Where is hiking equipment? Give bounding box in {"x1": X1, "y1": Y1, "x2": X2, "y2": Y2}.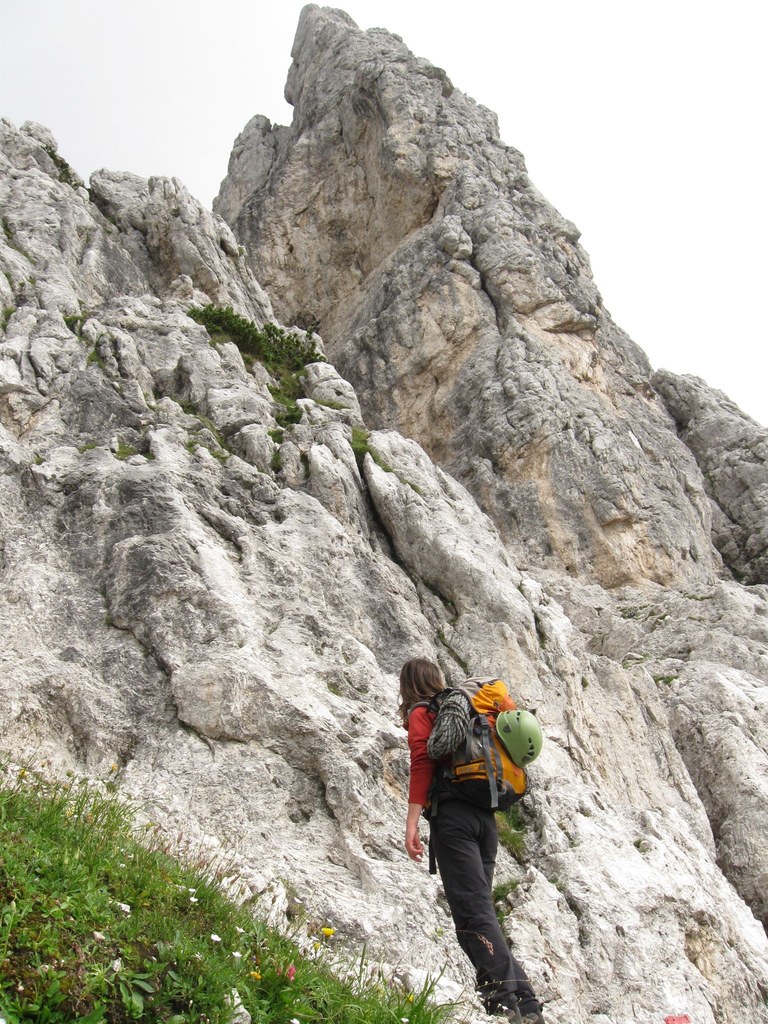
{"x1": 483, "y1": 991, "x2": 523, "y2": 1023}.
